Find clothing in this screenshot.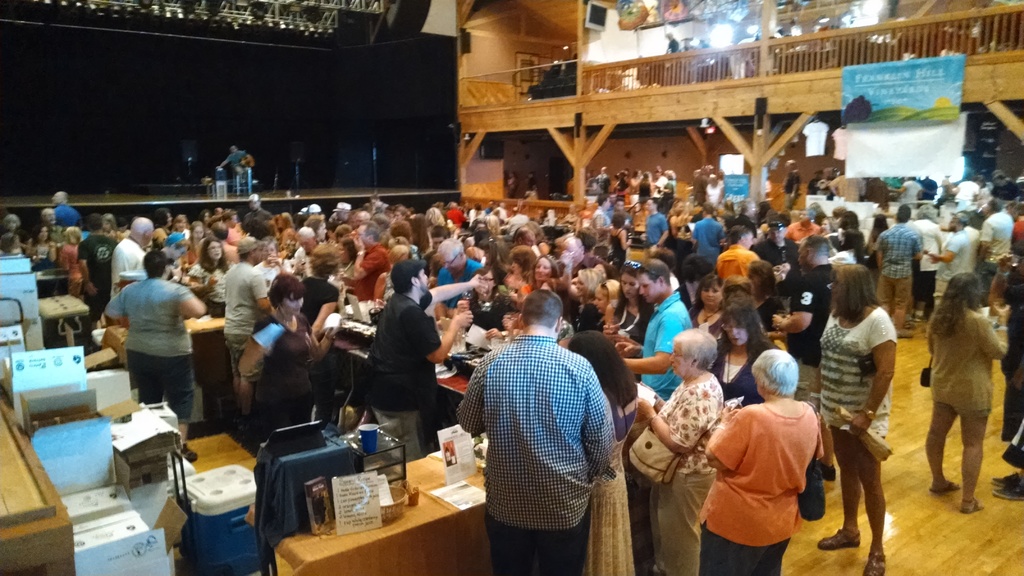
The bounding box for clothing is <box>944,223,977,283</box>.
